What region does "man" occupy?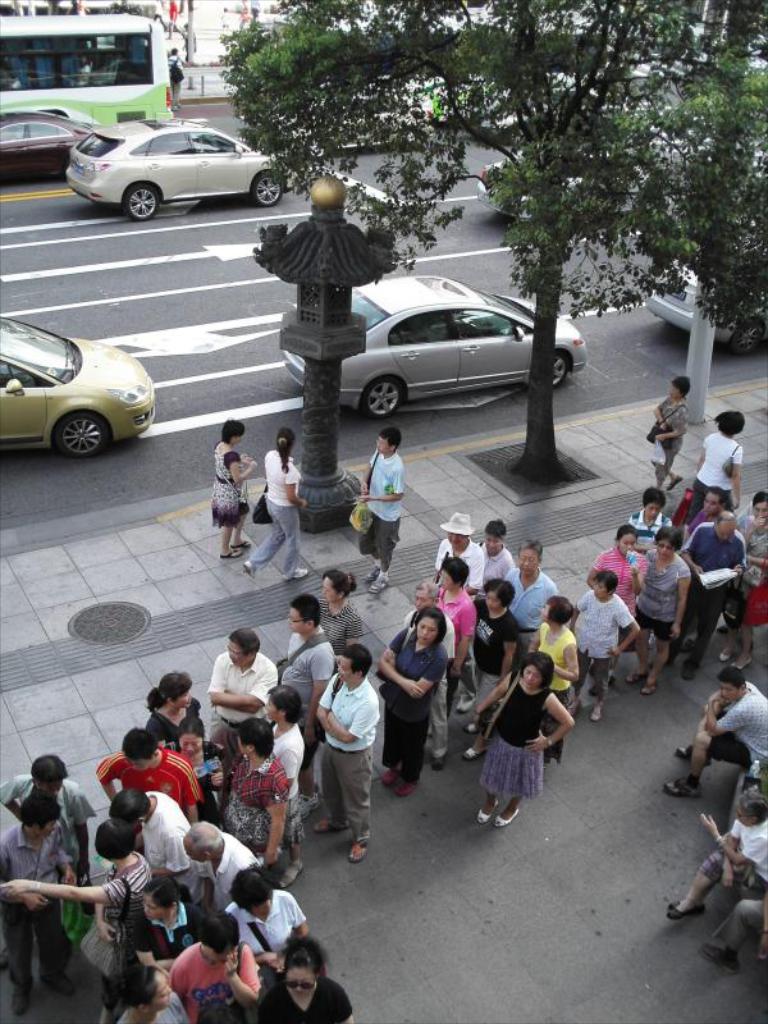
<box>422,518,475,707</box>.
